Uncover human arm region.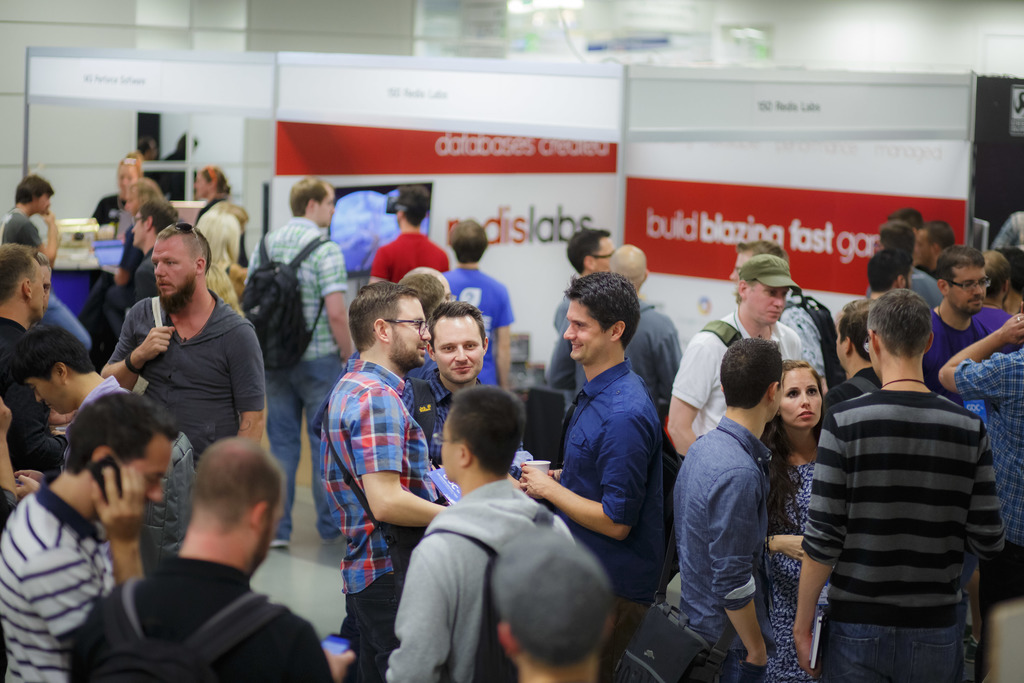
Uncovered: (left=379, top=544, right=458, bottom=682).
